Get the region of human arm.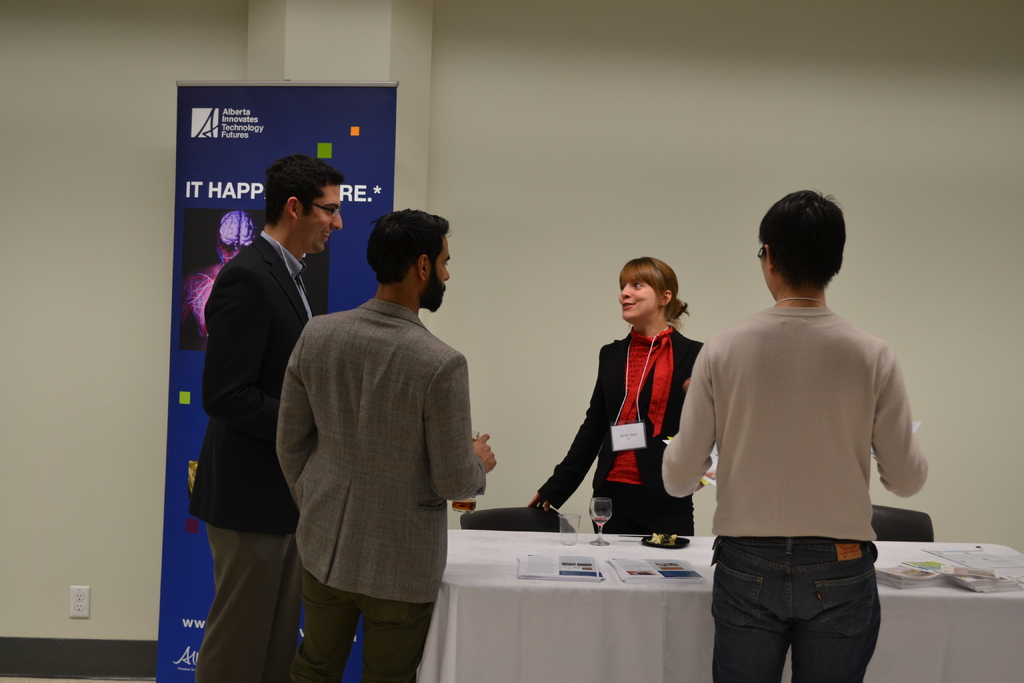
[668, 331, 717, 507].
